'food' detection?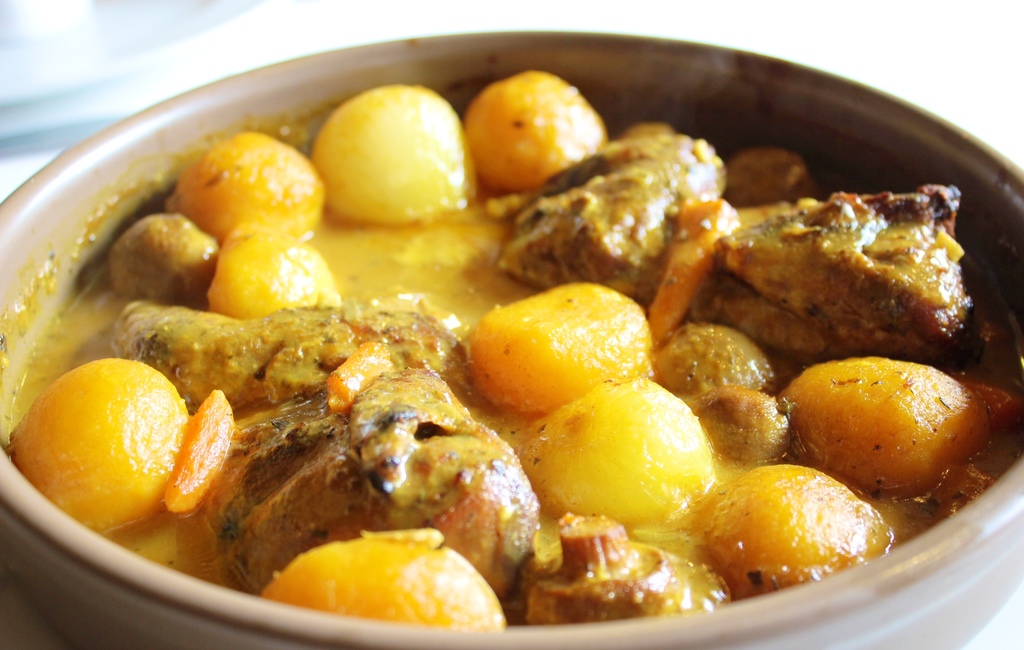
106/209/224/308
